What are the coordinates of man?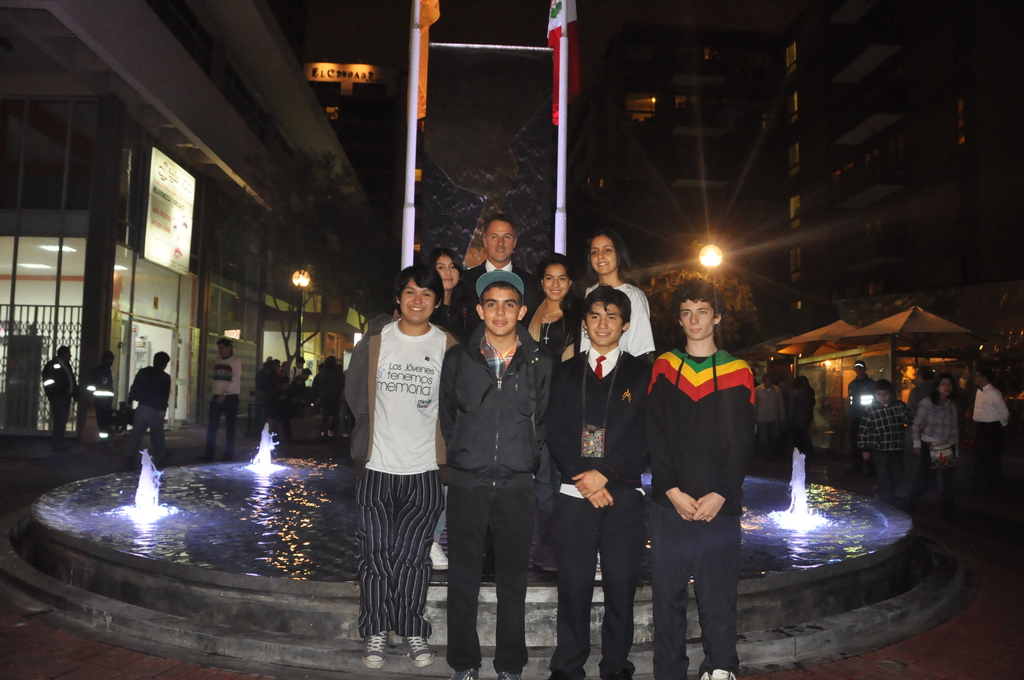
<box>209,334,244,462</box>.
